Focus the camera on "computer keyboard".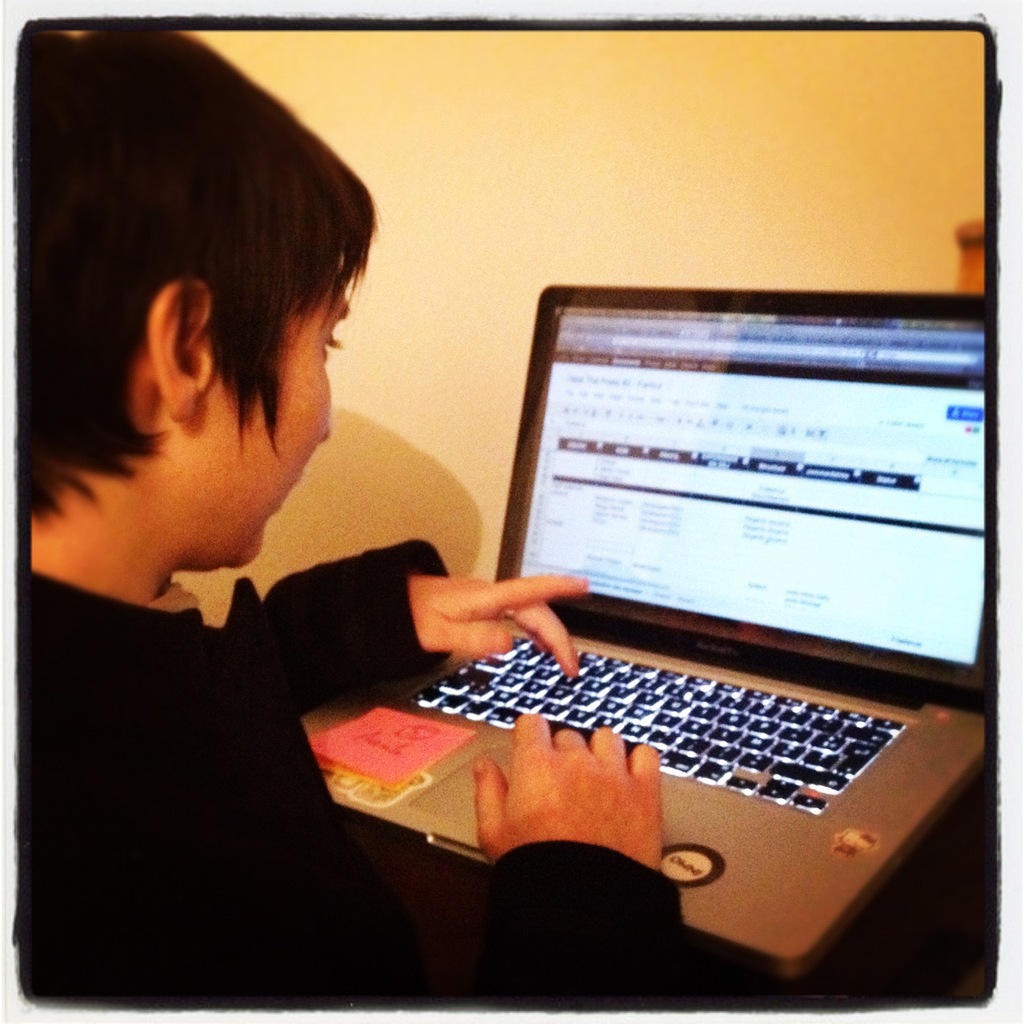
Focus region: 406, 625, 905, 814.
